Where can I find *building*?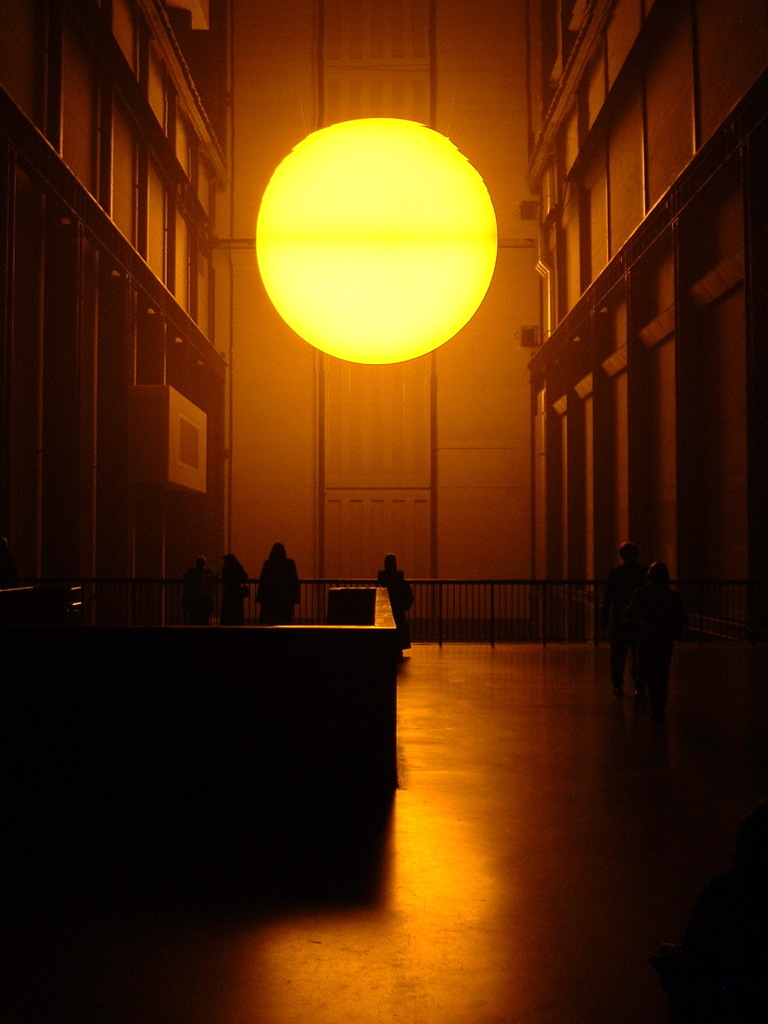
You can find it at 0:0:767:682.
